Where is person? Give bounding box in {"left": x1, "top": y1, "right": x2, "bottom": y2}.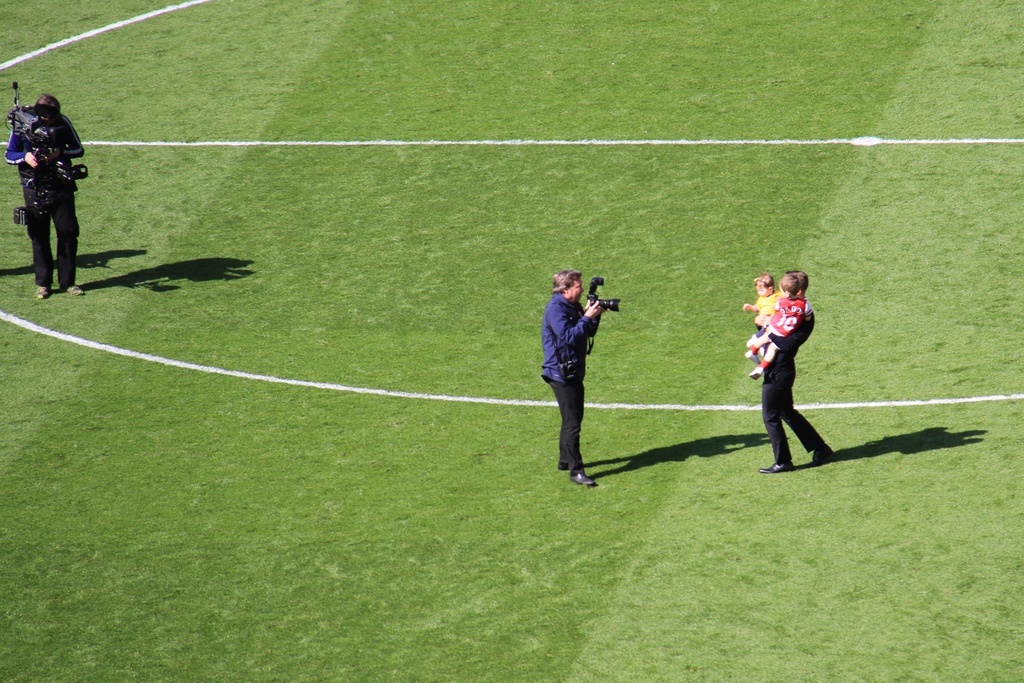
{"left": 748, "top": 274, "right": 803, "bottom": 383}.
